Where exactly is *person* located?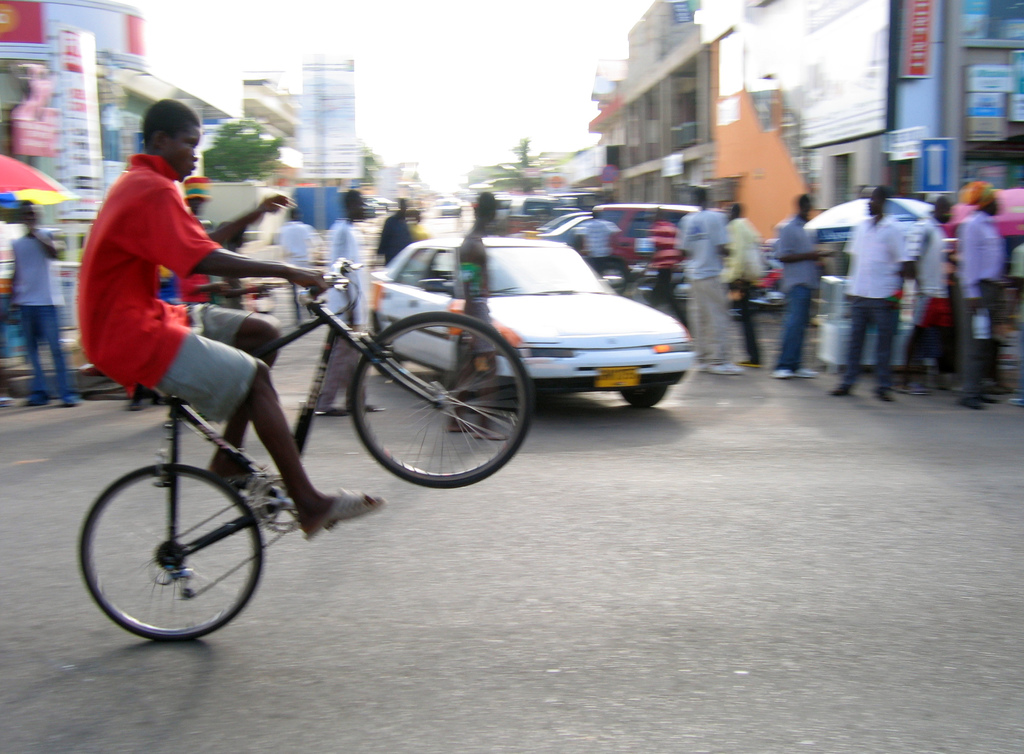
Its bounding box is x1=898 y1=193 x2=952 y2=394.
